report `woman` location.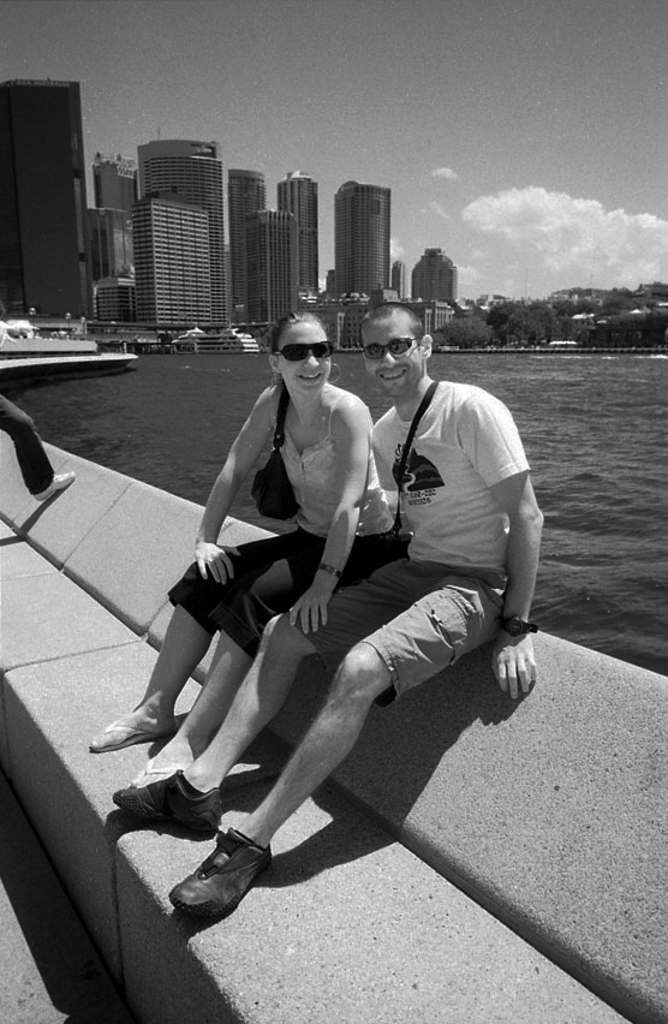
Report: BBox(87, 315, 394, 787).
